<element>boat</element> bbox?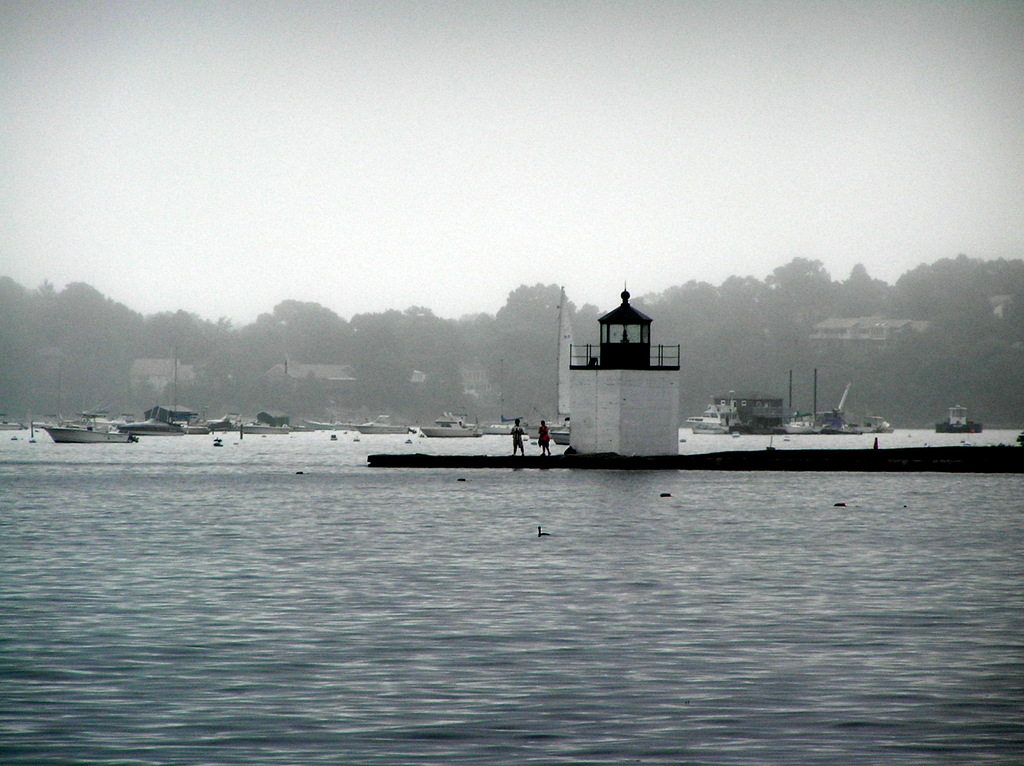
[left=418, top=409, right=485, bottom=442]
